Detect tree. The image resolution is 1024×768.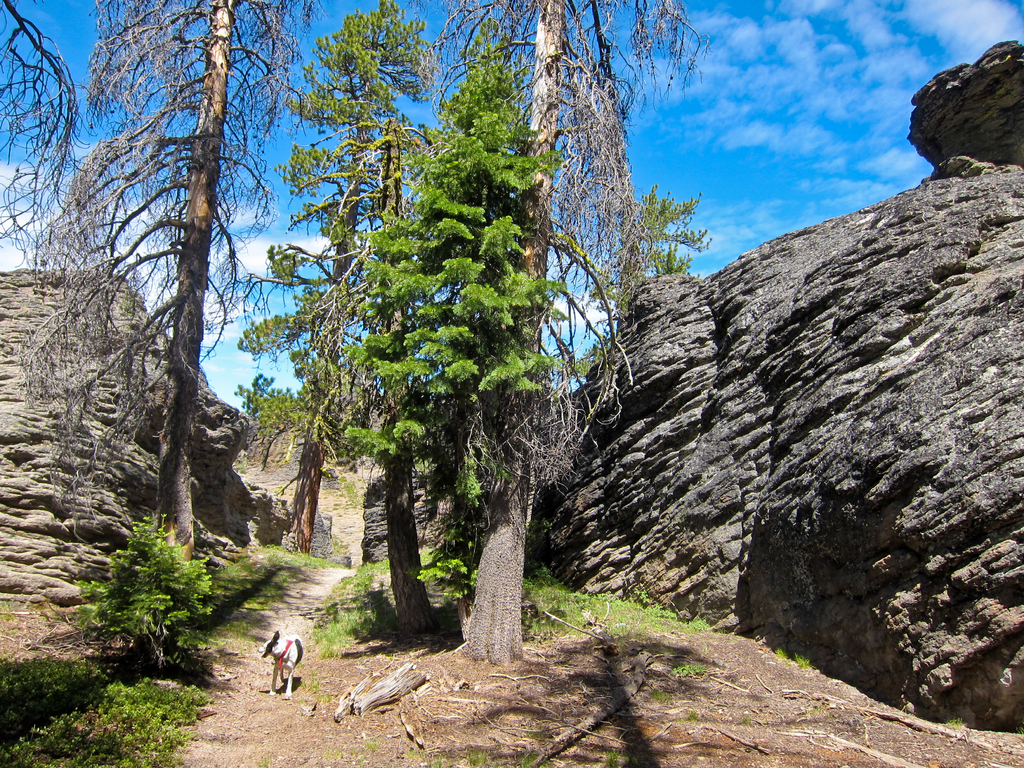
bbox=[0, 0, 88, 248].
